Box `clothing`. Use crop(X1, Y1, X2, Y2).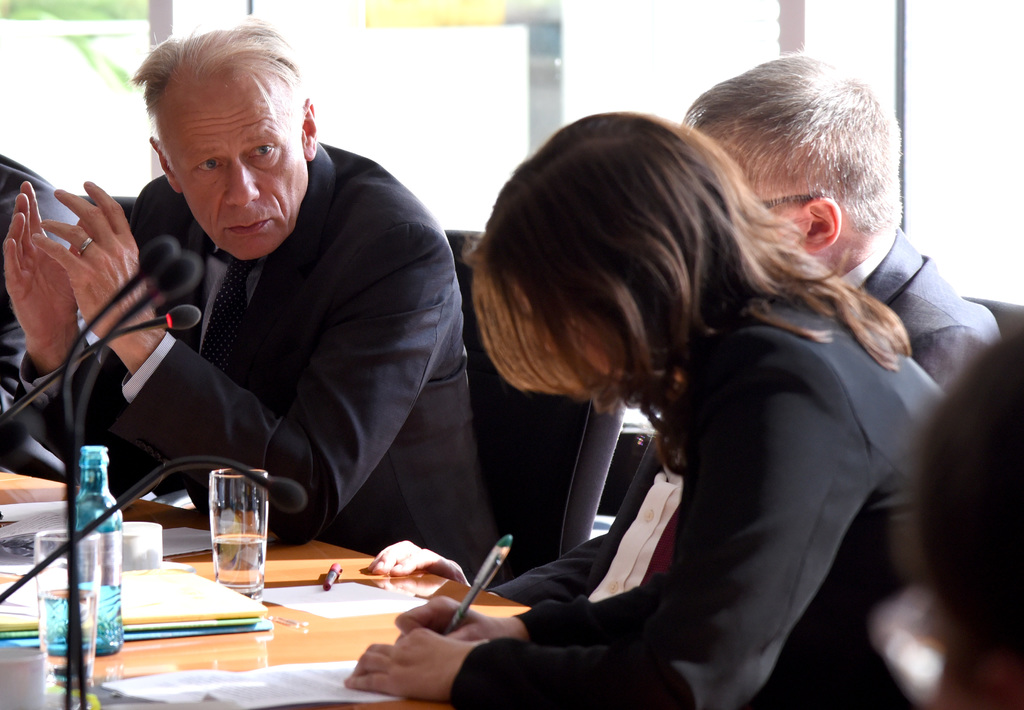
crop(446, 292, 945, 709).
